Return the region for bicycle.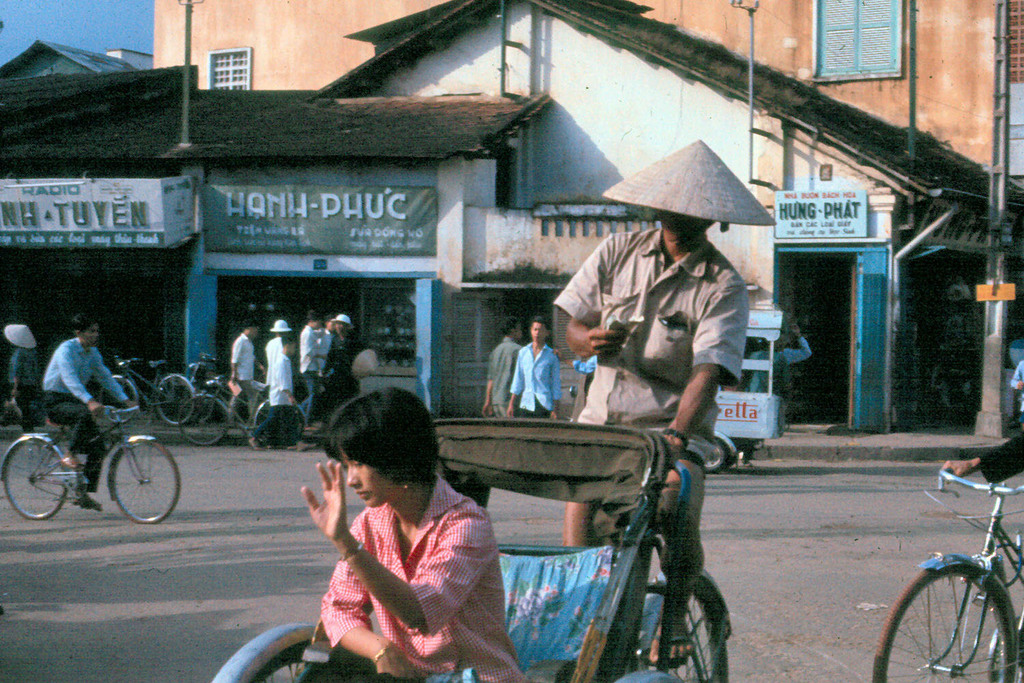
bbox=(871, 462, 1023, 682).
